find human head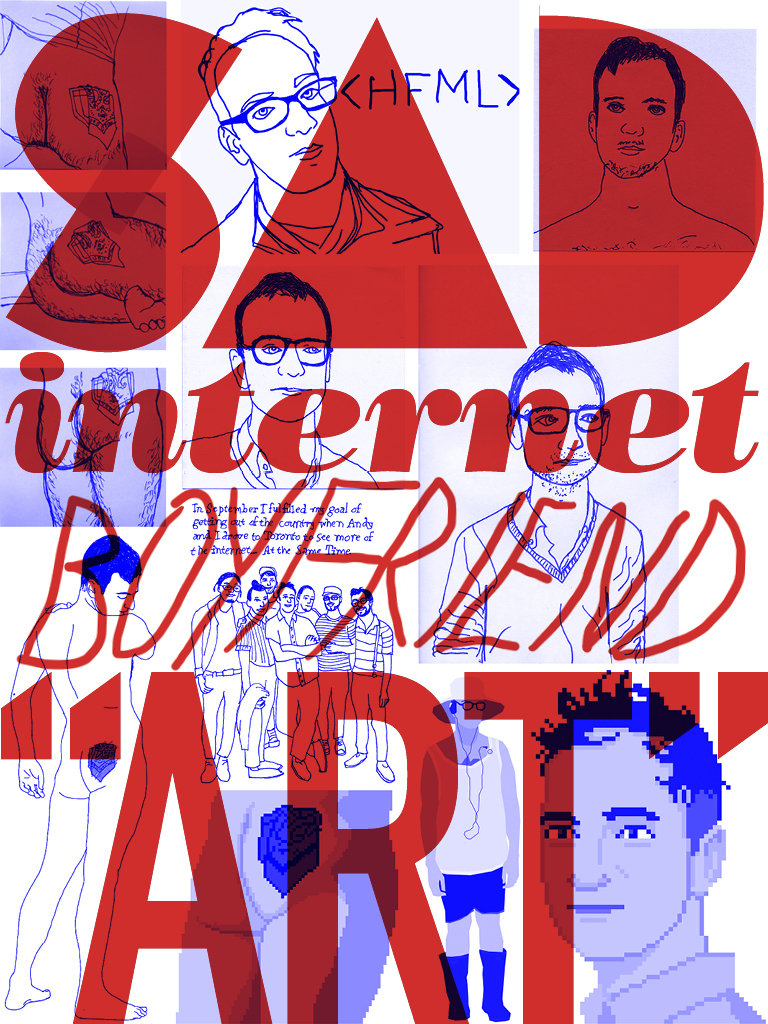
{"x1": 214, "y1": 8, "x2": 322, "y2": 189}
